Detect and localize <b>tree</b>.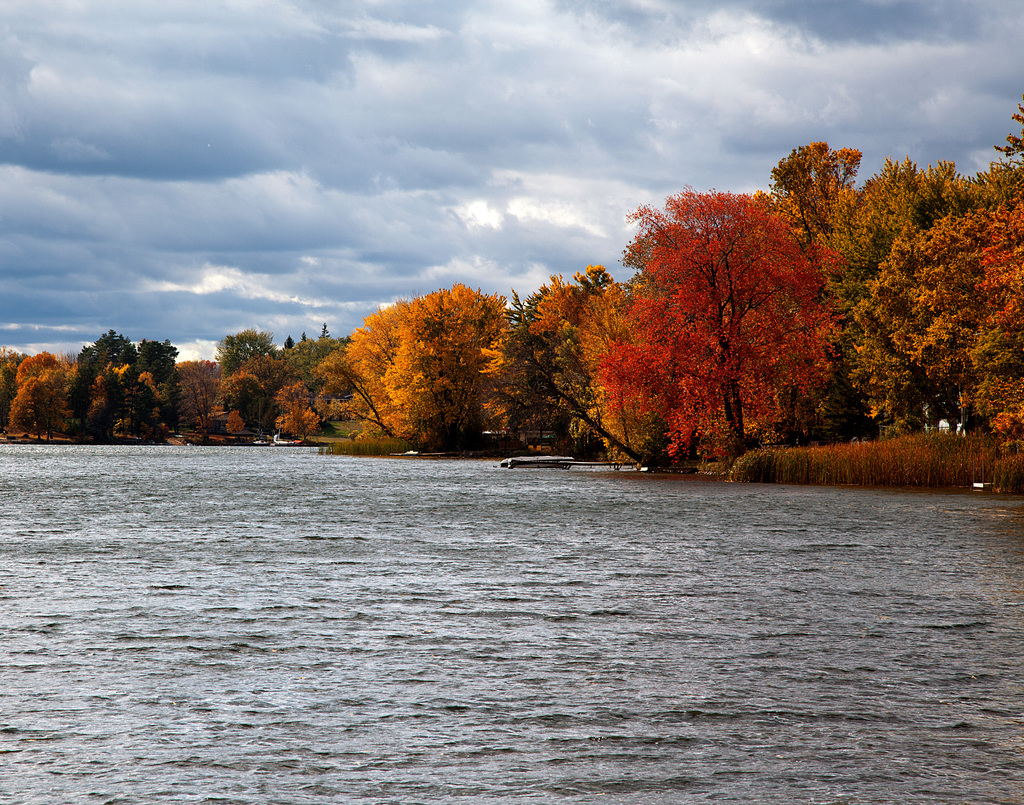
Localized at left=767, top=102, right=1023, bottom=276.
